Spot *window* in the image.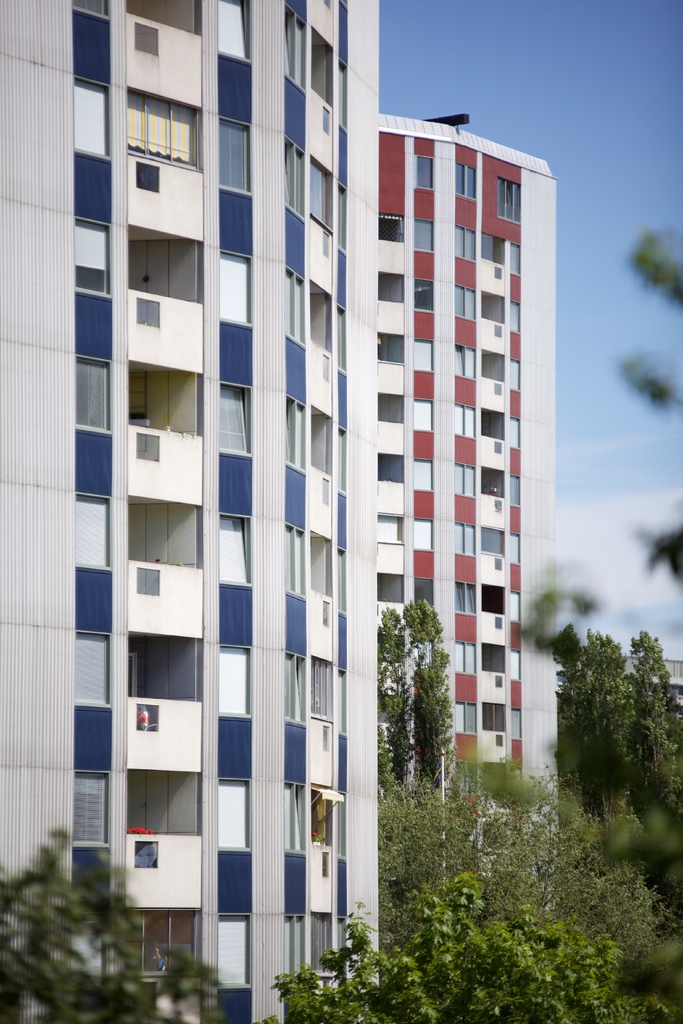
*window* found at <box>286,399,304,471</box>.
